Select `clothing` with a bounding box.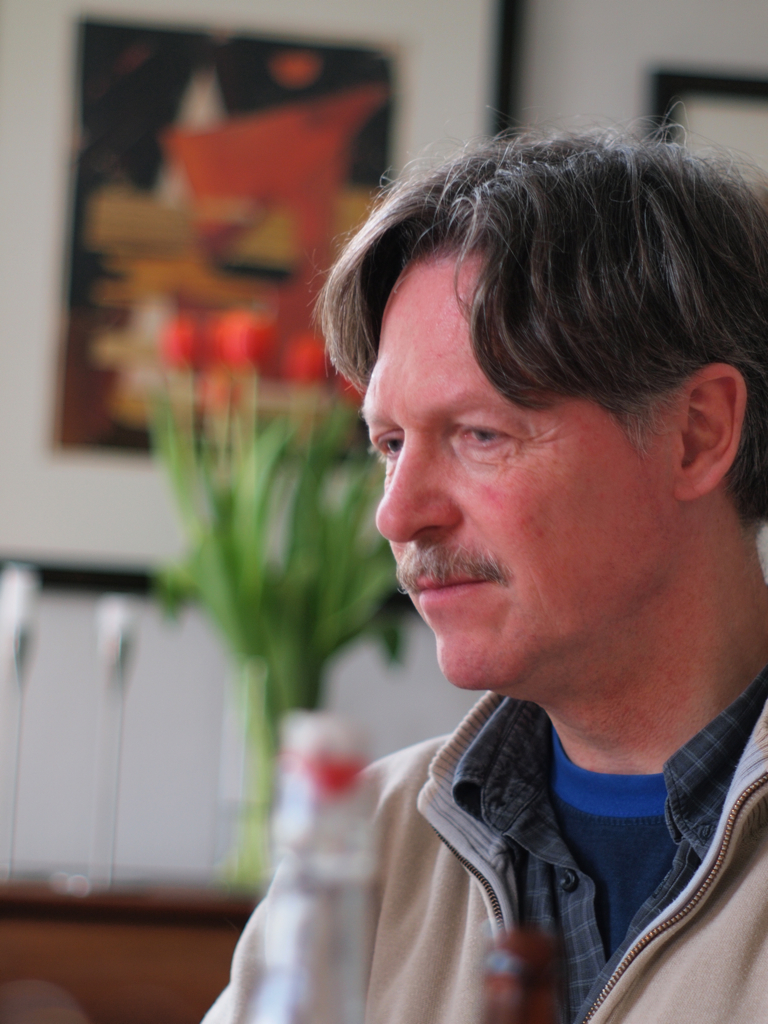
select_region(194, 643, 767, 1023).
